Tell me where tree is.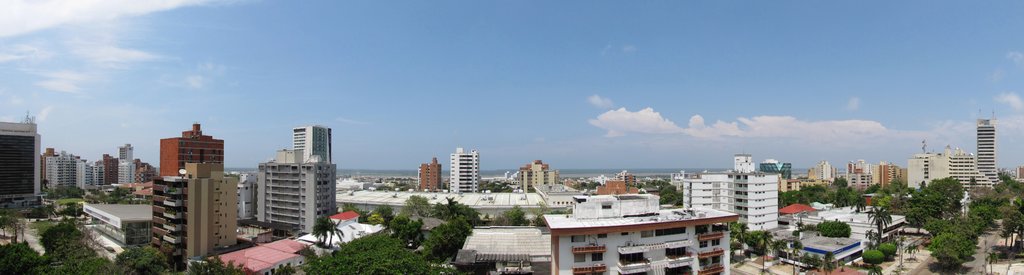
tree is at 860, 251, 885, 265.
